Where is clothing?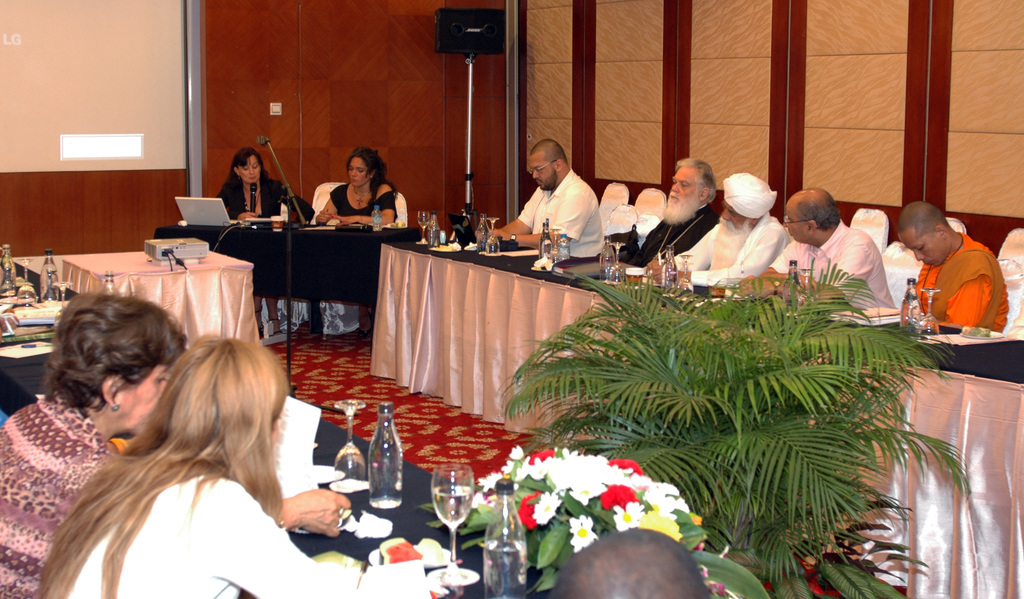
(605, 228, 643, 261).
